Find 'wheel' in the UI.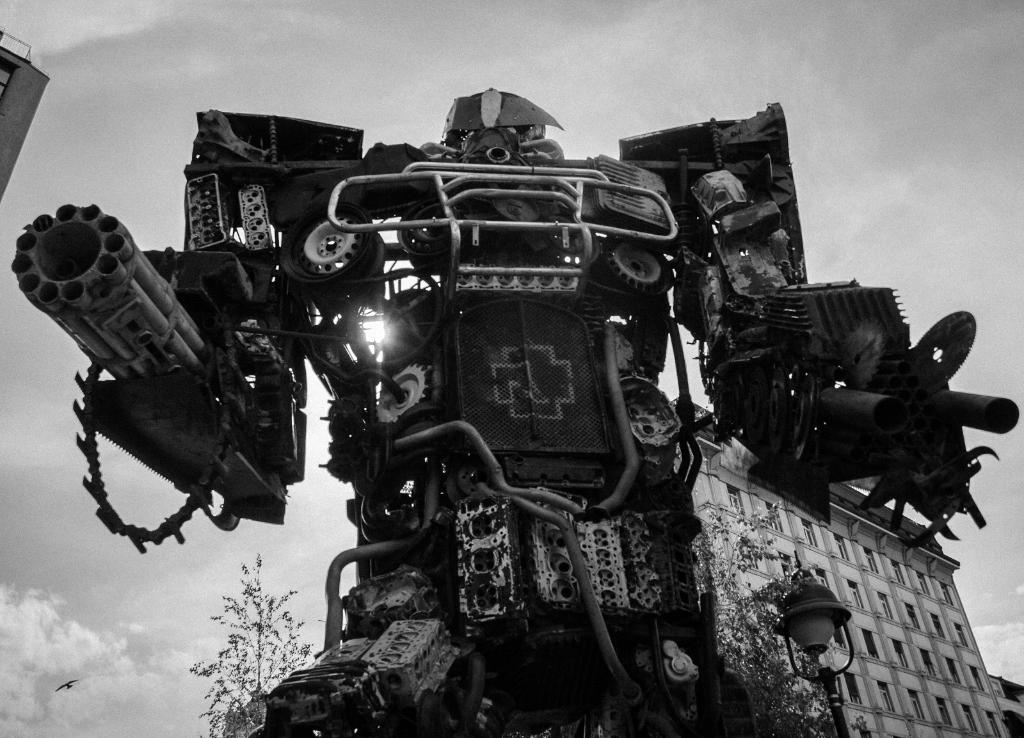
UI element at 275, 196, 396, 303.
